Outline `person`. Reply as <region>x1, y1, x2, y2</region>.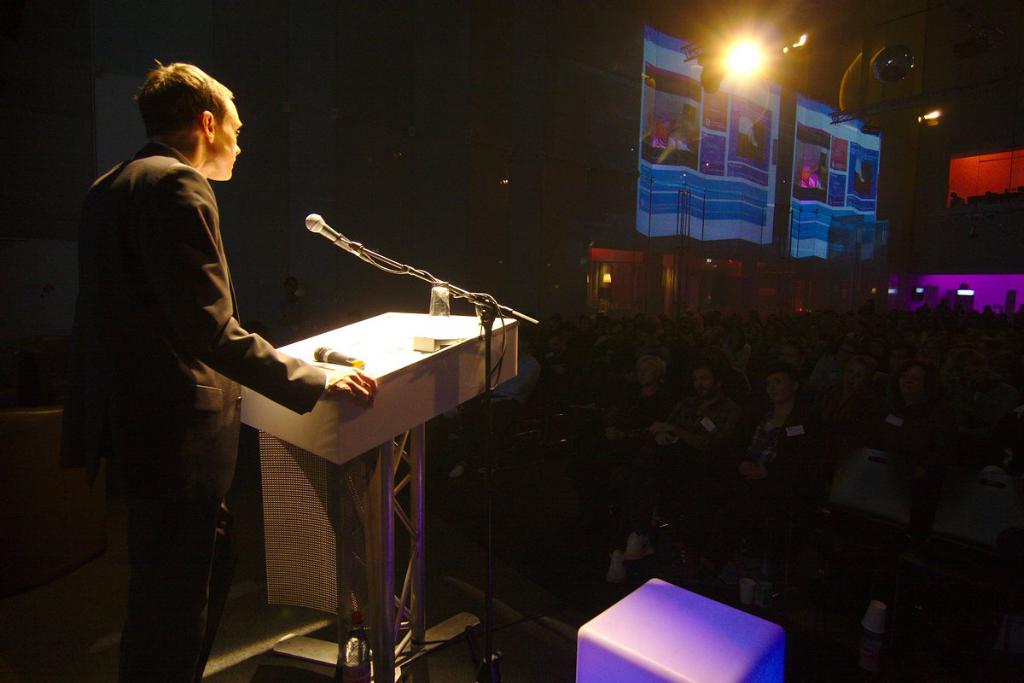
<region>734, 366, 828, 521</region>.
